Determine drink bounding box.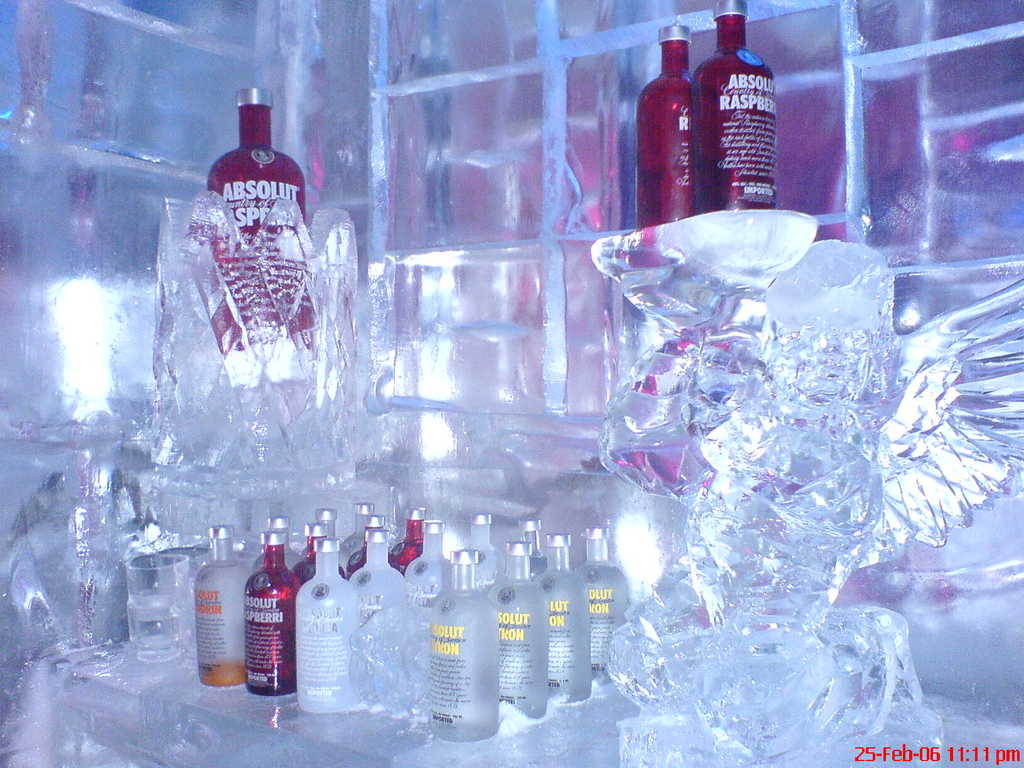
Determined: (x1=470, y1=514, x2=505, y2=572).
